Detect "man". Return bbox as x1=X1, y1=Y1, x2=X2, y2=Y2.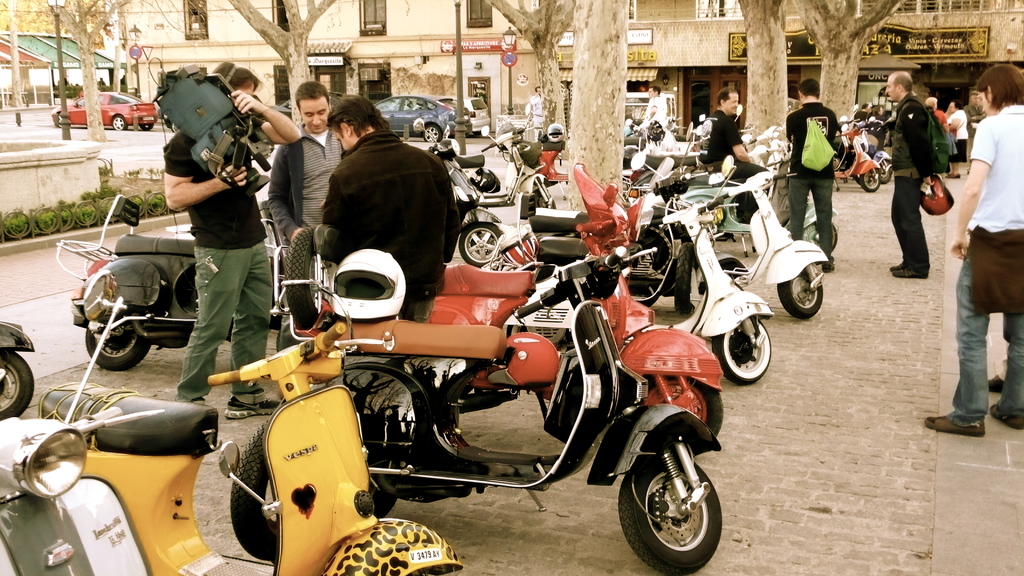
x1=641, y1=84, x2=668, y2=126.
